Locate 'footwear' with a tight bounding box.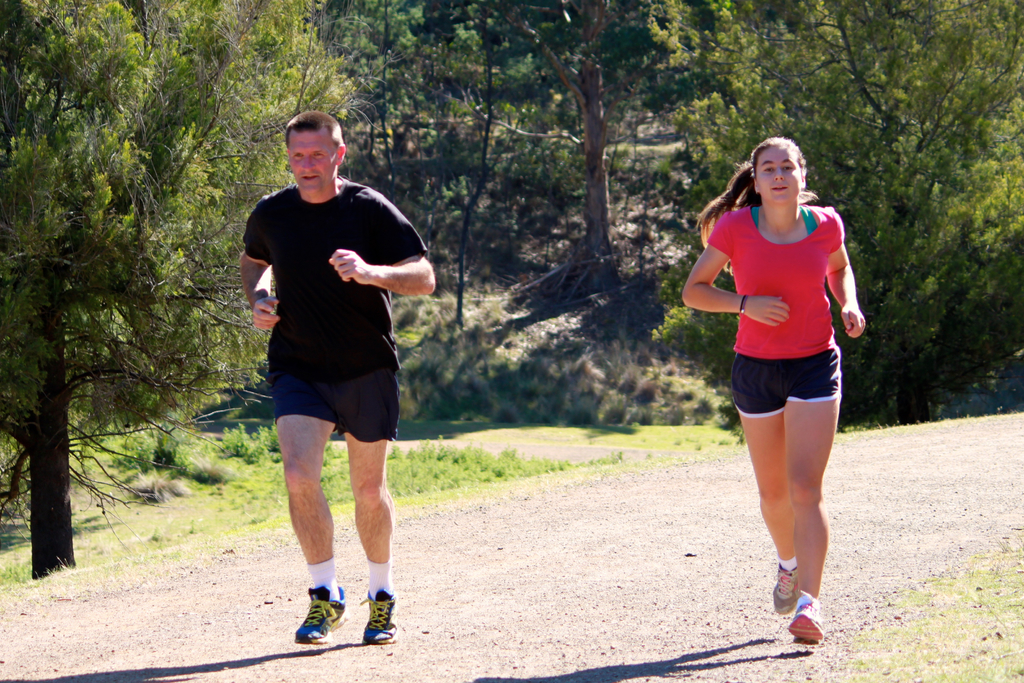
l=775, t=581, r=838, b=657.
